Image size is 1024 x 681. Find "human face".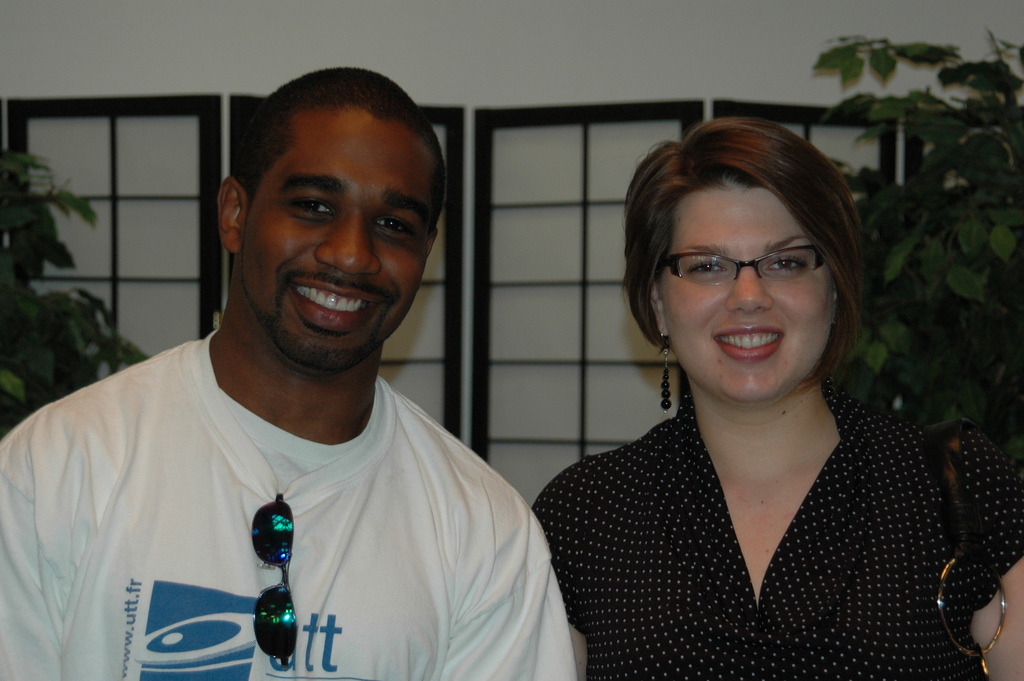
<region>658, 177, 840, 397</region>.
